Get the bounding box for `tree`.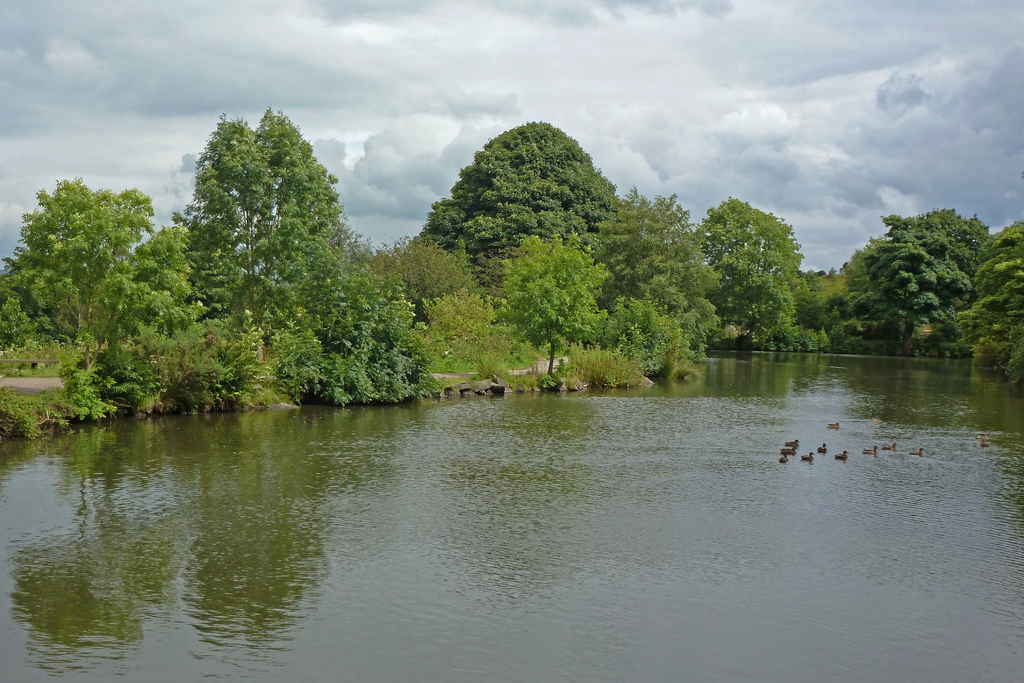
<bbox>483, 231, 623, 383</bbox>.
